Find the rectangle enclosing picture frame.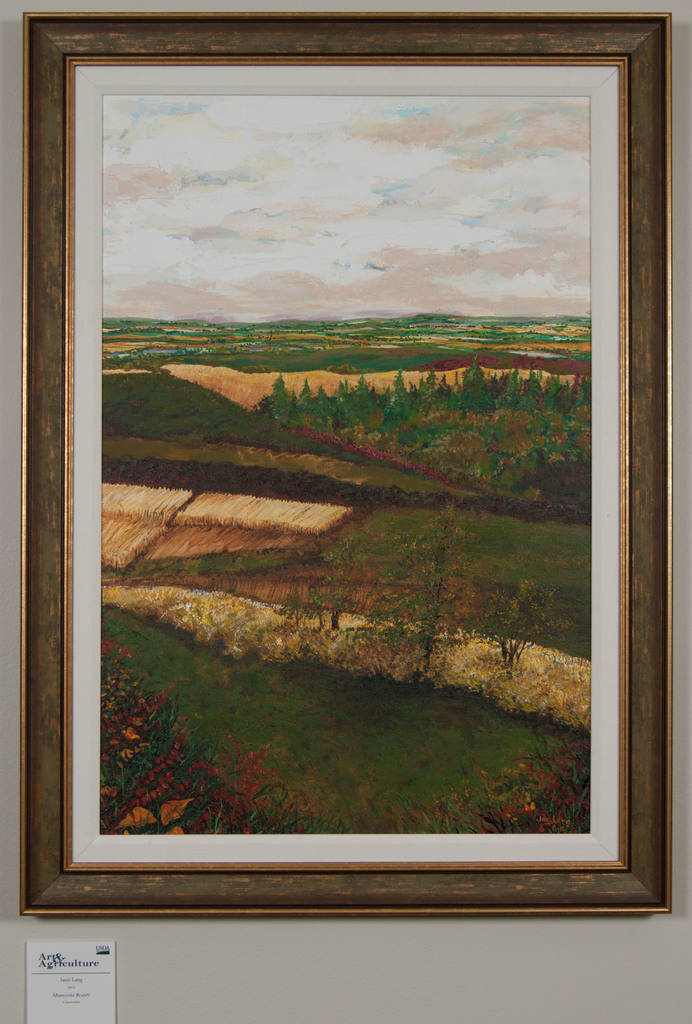
bbox=(16, 19, 683, 918).
